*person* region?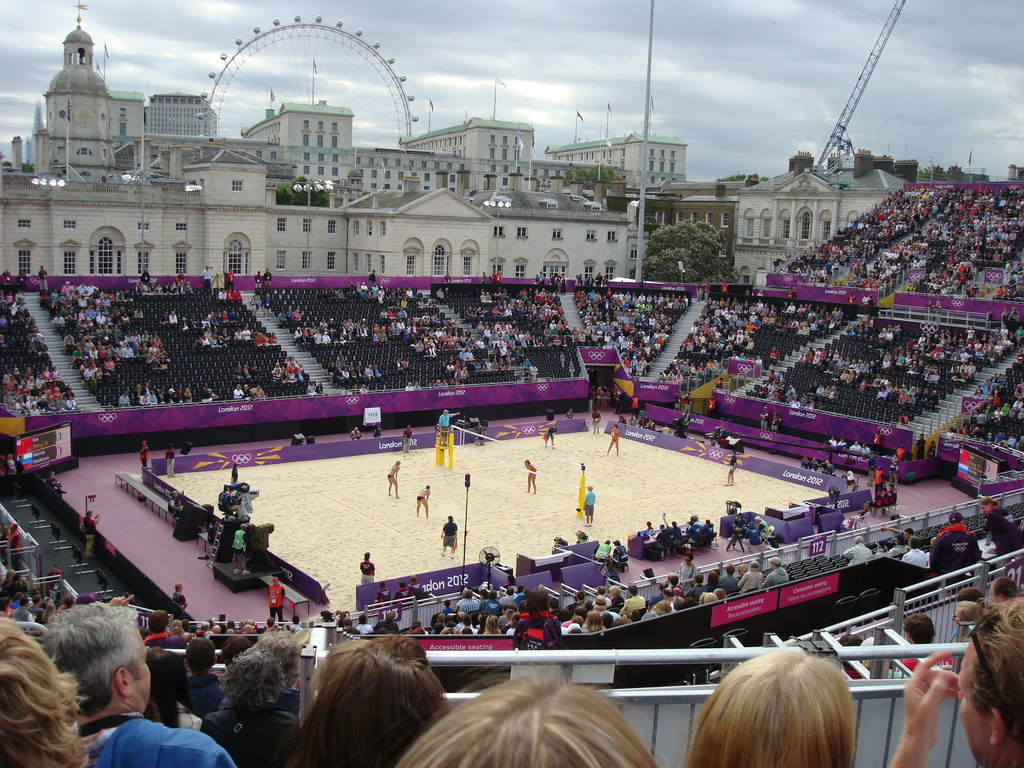
<box>607,425,620,458</box>
